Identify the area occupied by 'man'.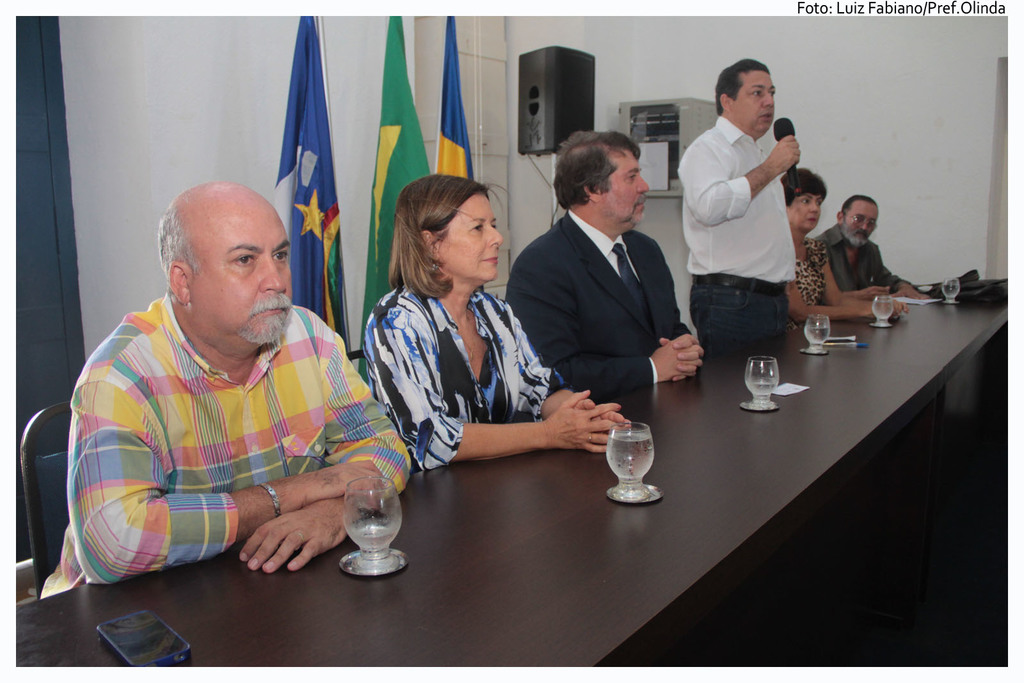
Area: <box>675,55,803,357</box>.
